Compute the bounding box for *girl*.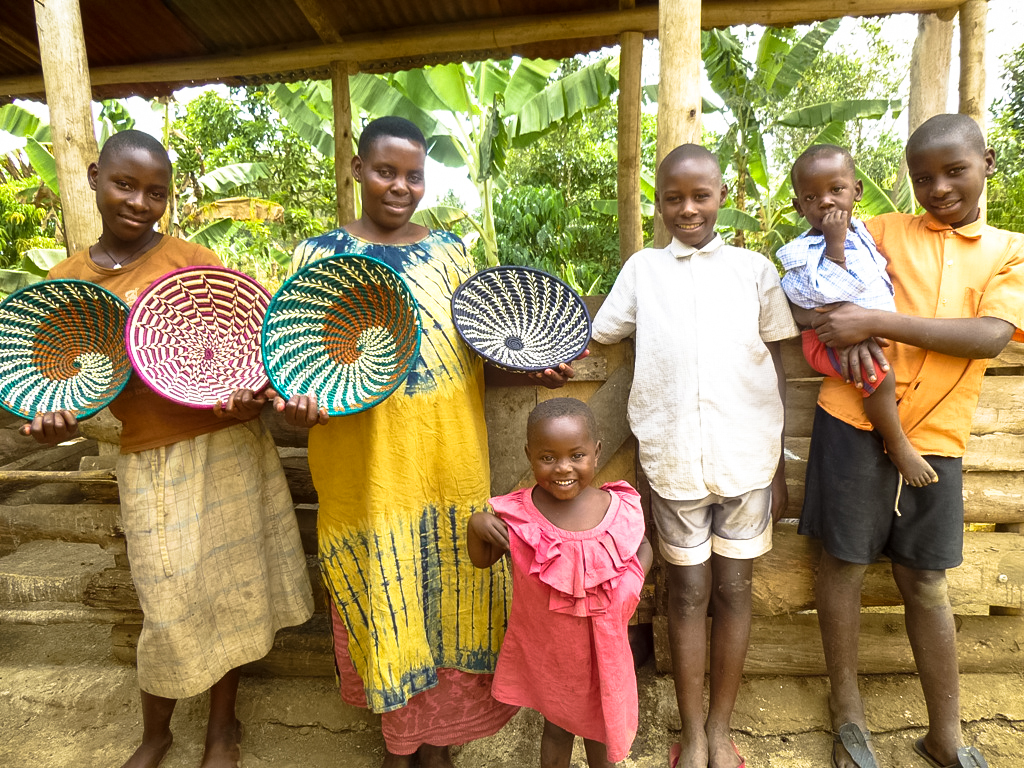
[464, 408, 656, 767].
